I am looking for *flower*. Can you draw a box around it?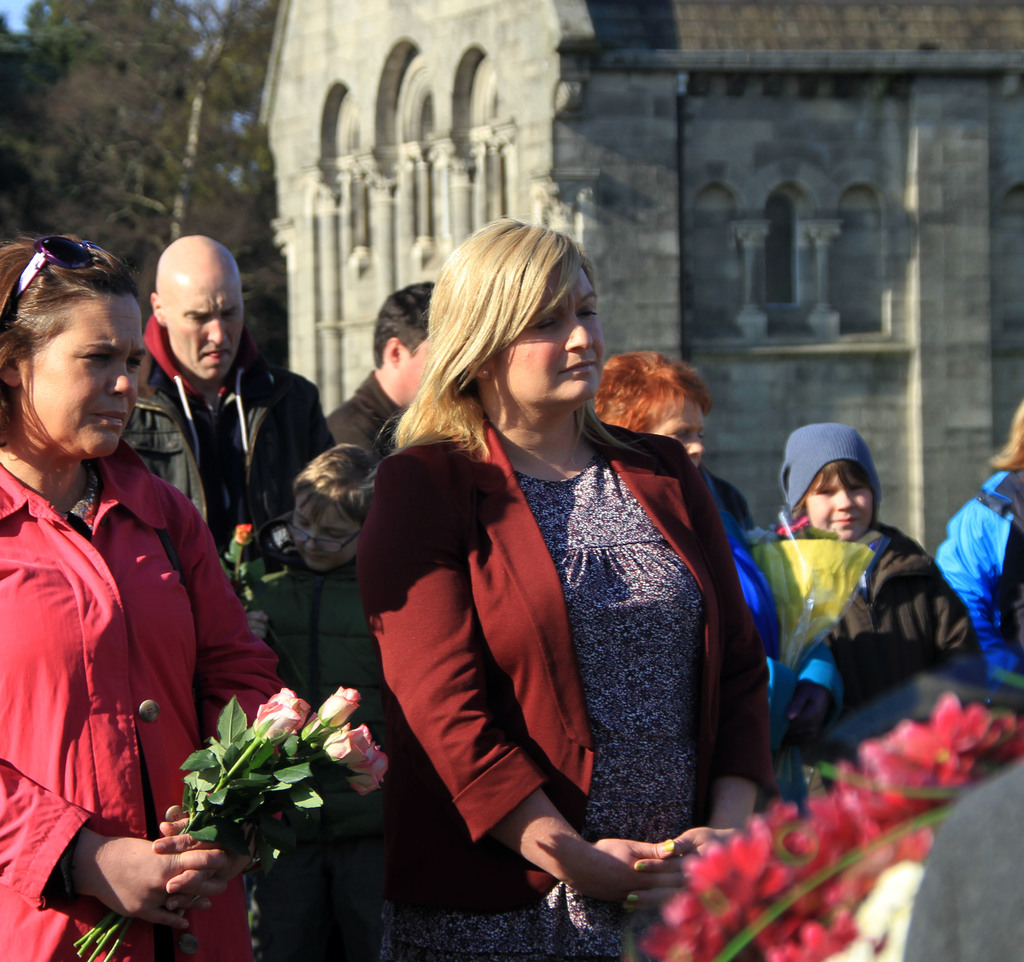
Sure, the bounding box is rect(231, 517, 259, 542).
